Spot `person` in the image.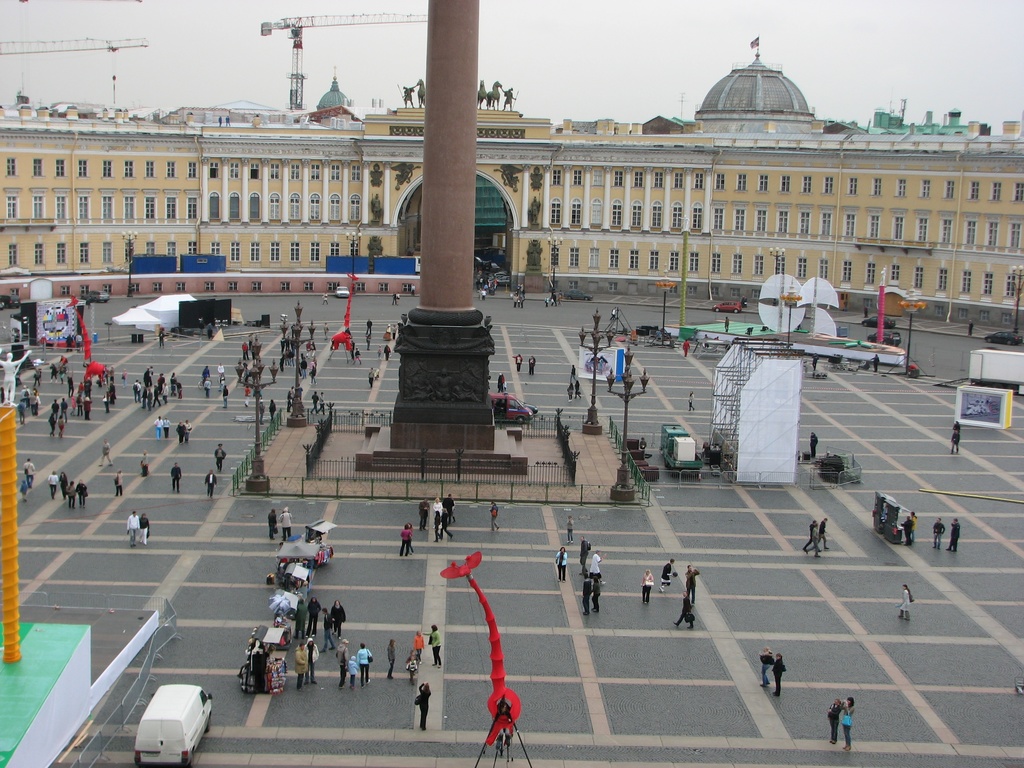
`person` found at [x1=359, y1=642, x2=371, y2=676].
